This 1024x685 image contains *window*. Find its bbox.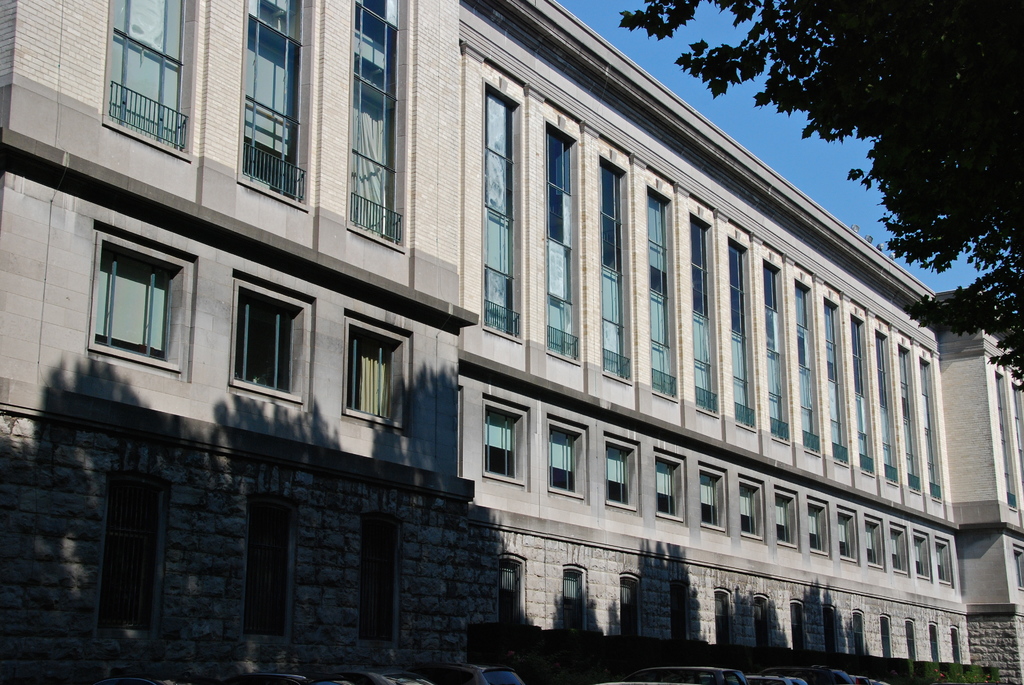
crop(731, 243, 753, 429).
